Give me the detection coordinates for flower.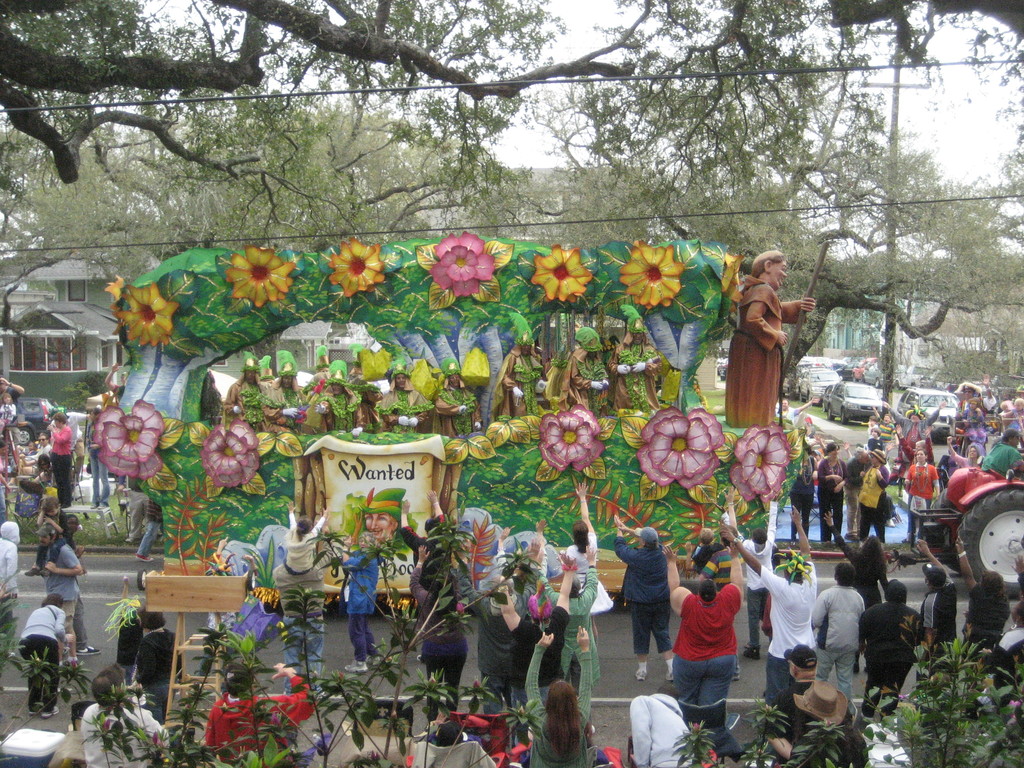
{"x1": 636, "y1": 404, "x2": 724, "y2": 488}.
